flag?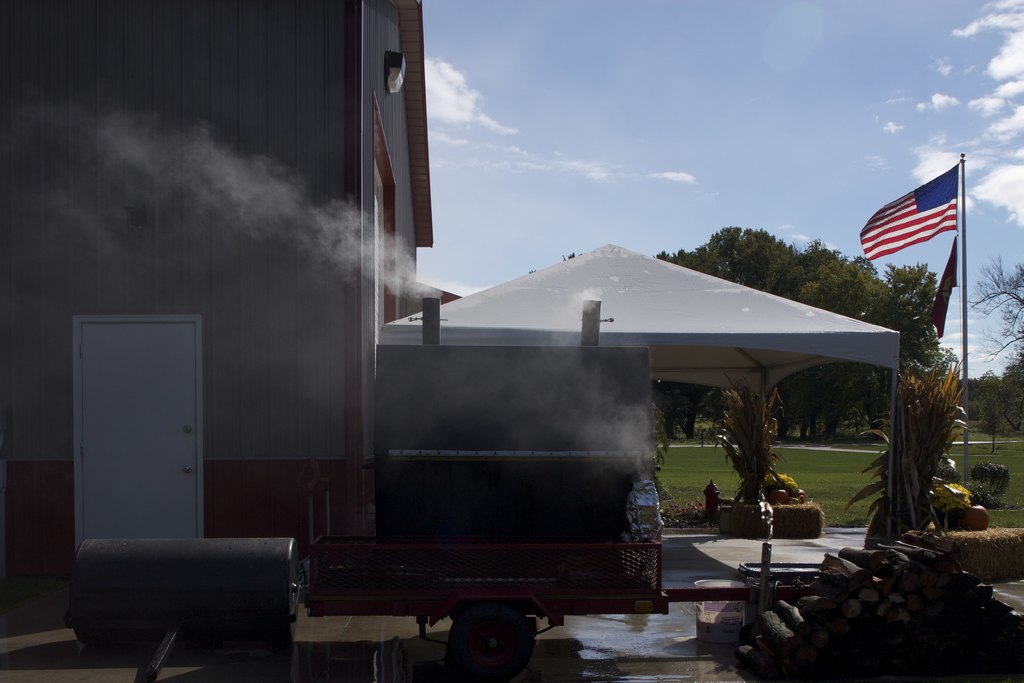
crop(856, 164, 961, 258)
